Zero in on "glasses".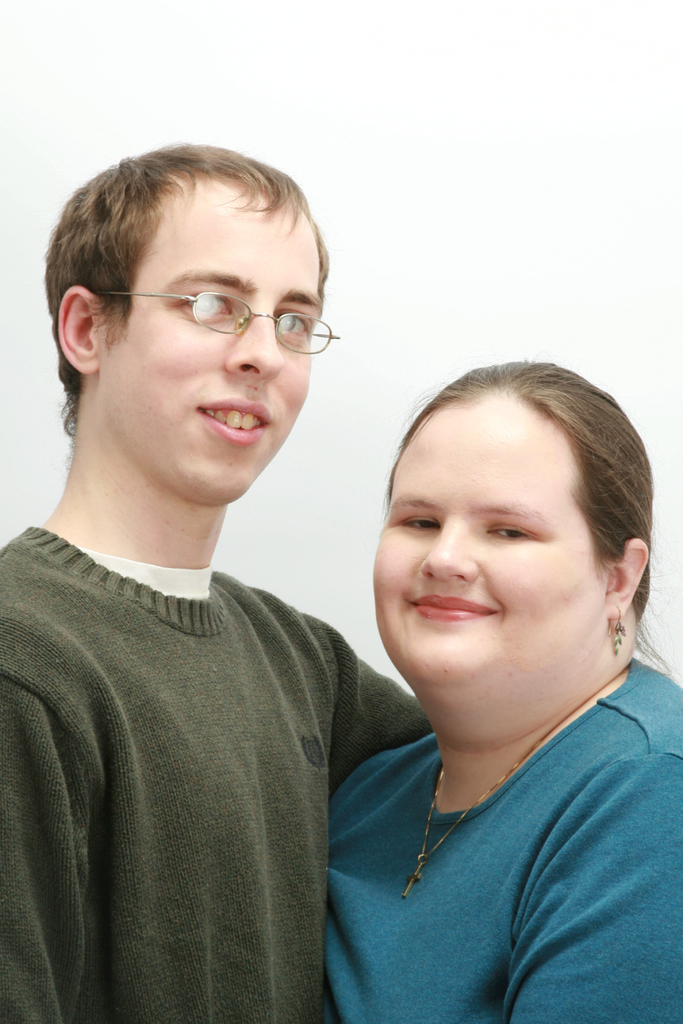
Zeroed in: 105, 270, 333, 349.
